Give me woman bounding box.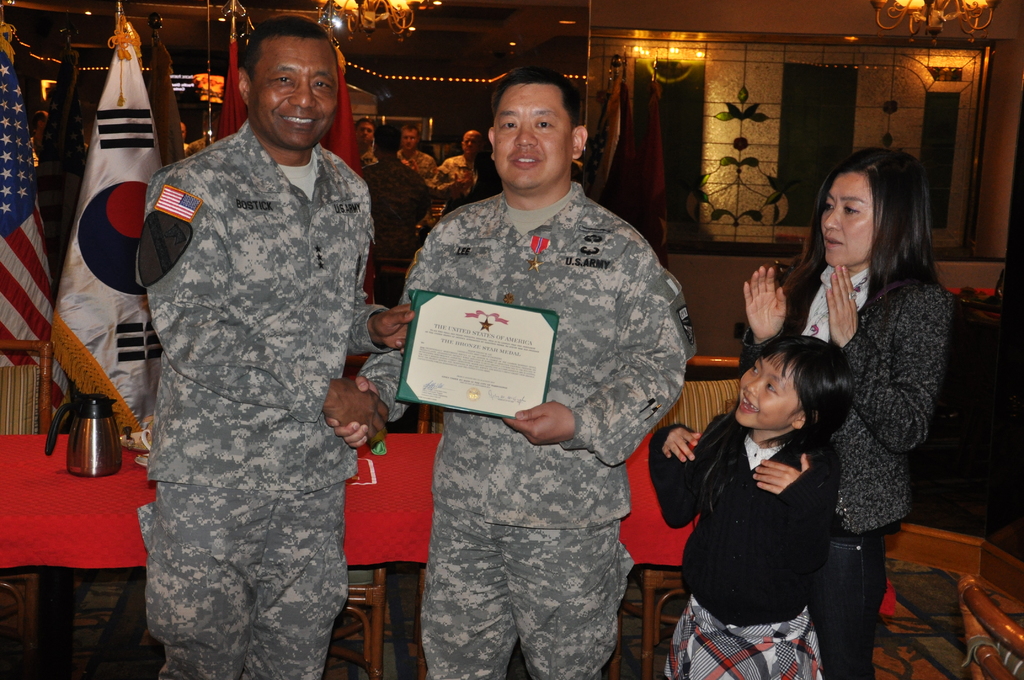
739, 149, 957, 679.
